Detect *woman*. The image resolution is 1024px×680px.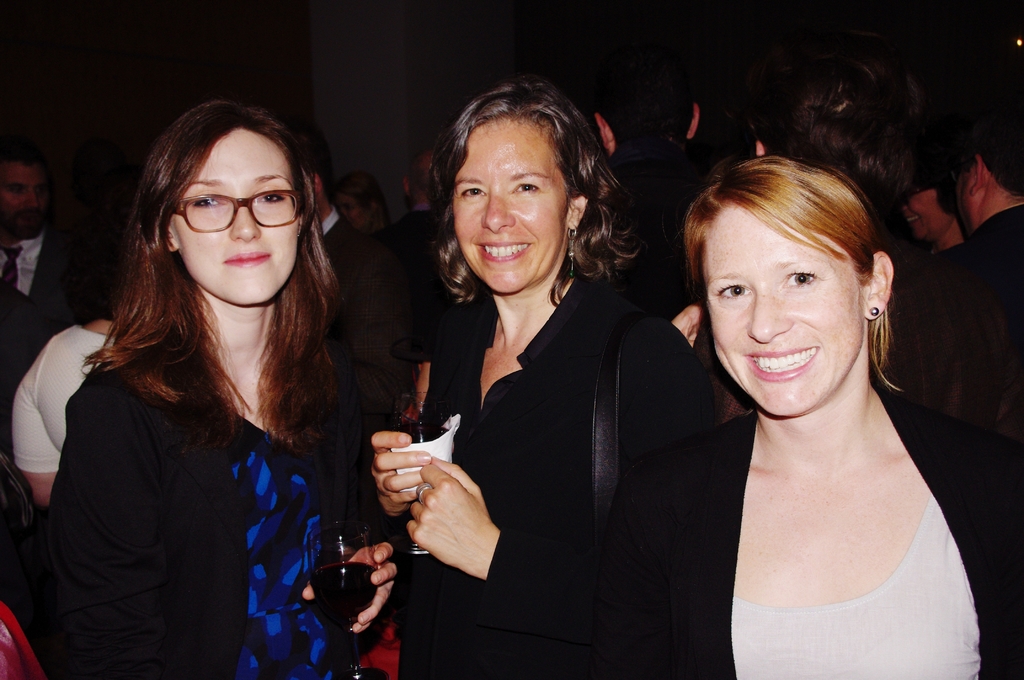
[left=901, top=144, right=975, bottom=267].
